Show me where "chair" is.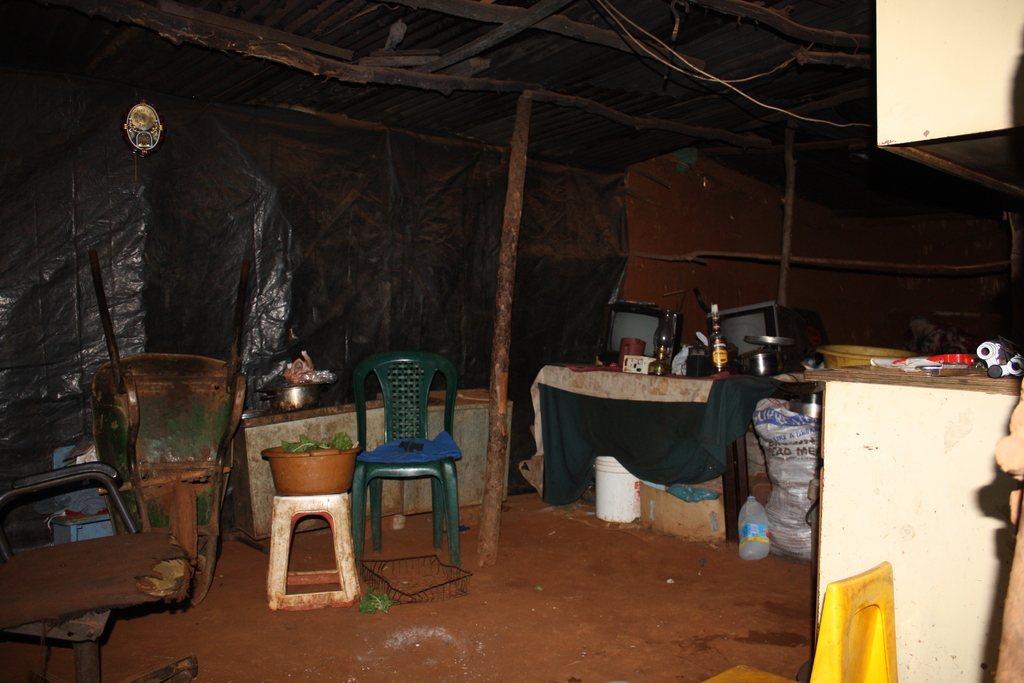
"chair" is at select_region(0, 462, 199, 682).
